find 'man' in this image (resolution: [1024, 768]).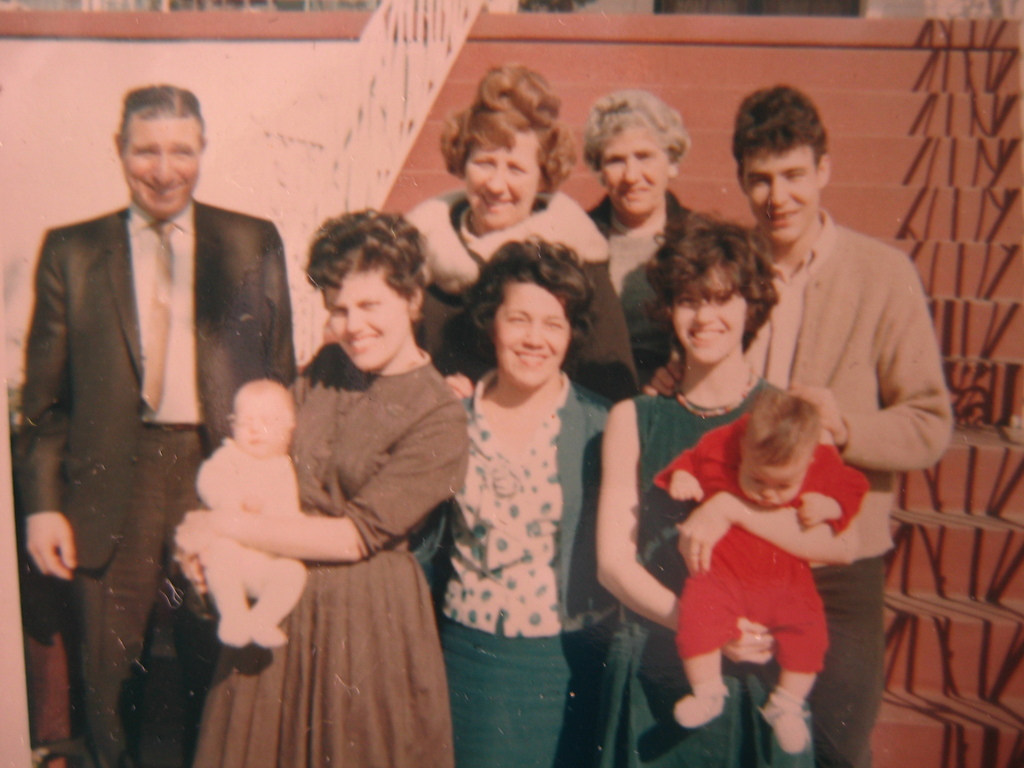
bbox=(22, 84, 305, 767).
